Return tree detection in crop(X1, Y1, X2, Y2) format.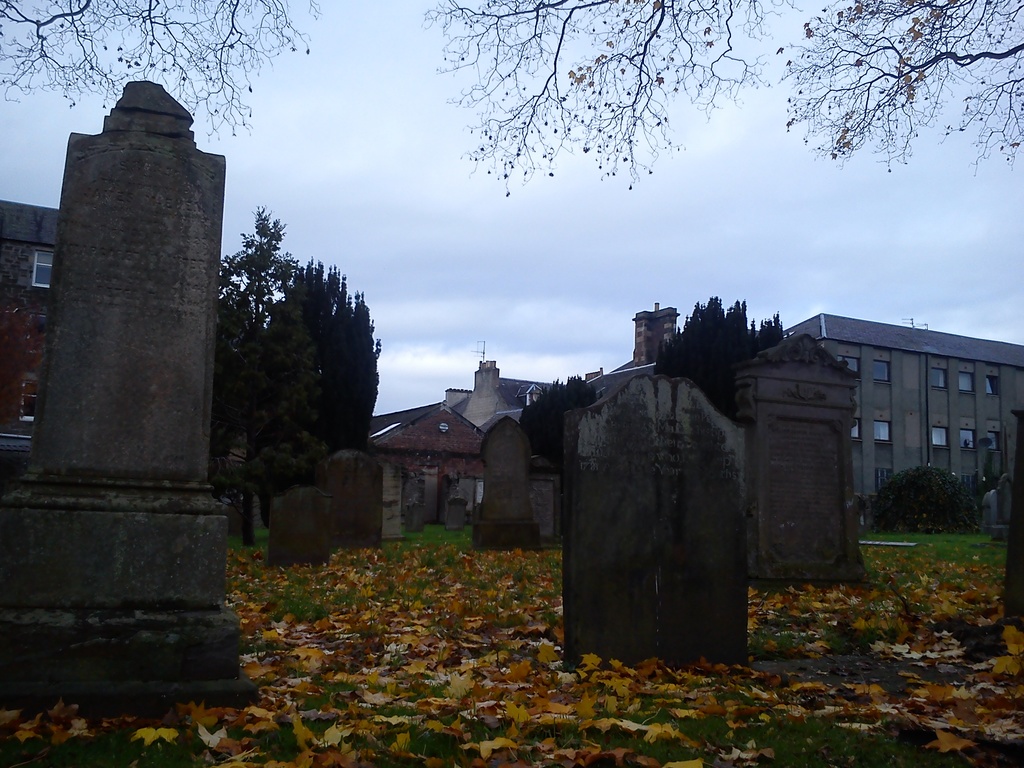
crop(680, 294, 767, 392).
